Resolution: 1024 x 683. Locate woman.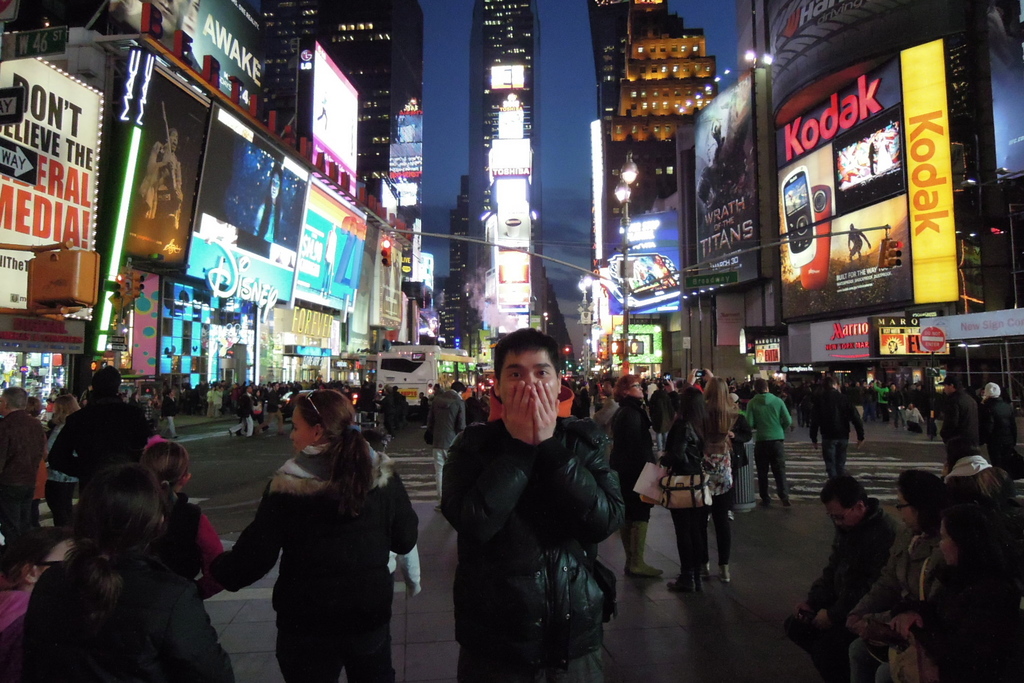
crop(198, 387, 428, 682).
